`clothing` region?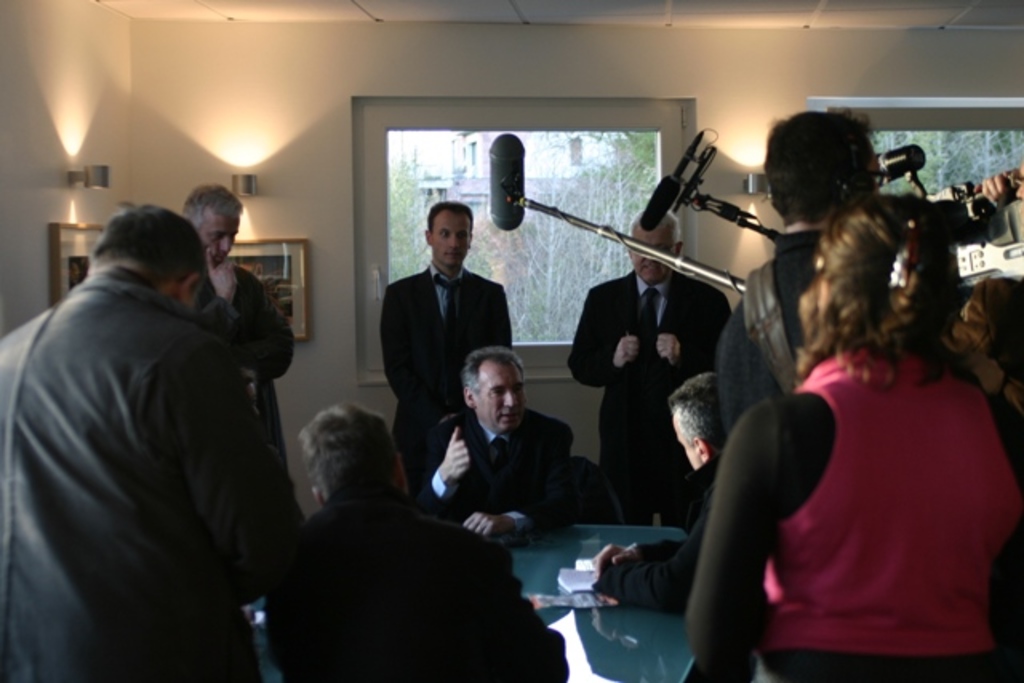
crop(709, 206, 997, 441)
